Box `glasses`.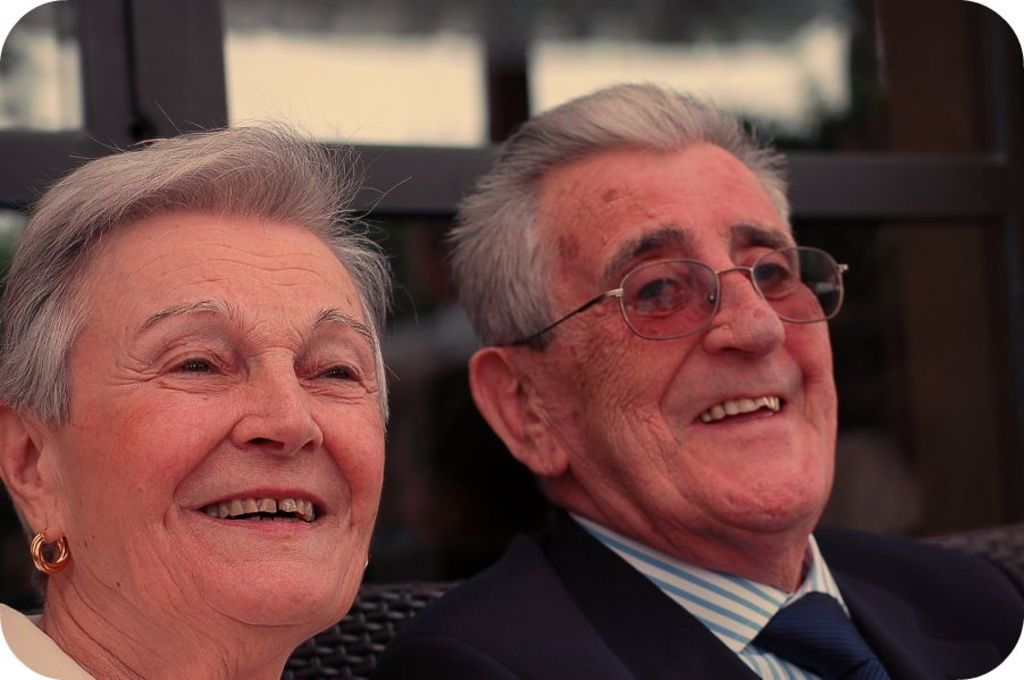
(561,230,832,346).
